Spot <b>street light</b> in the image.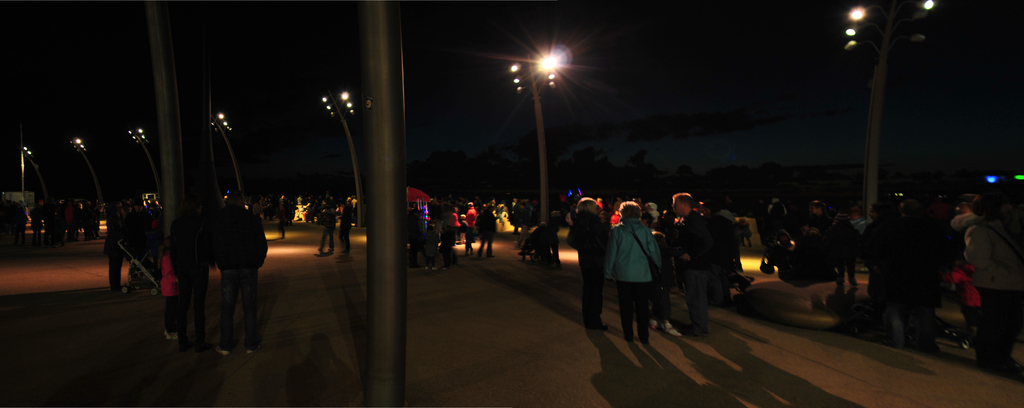
<b>street light</b> found at <region>124, 126, 158, 195</region>.
